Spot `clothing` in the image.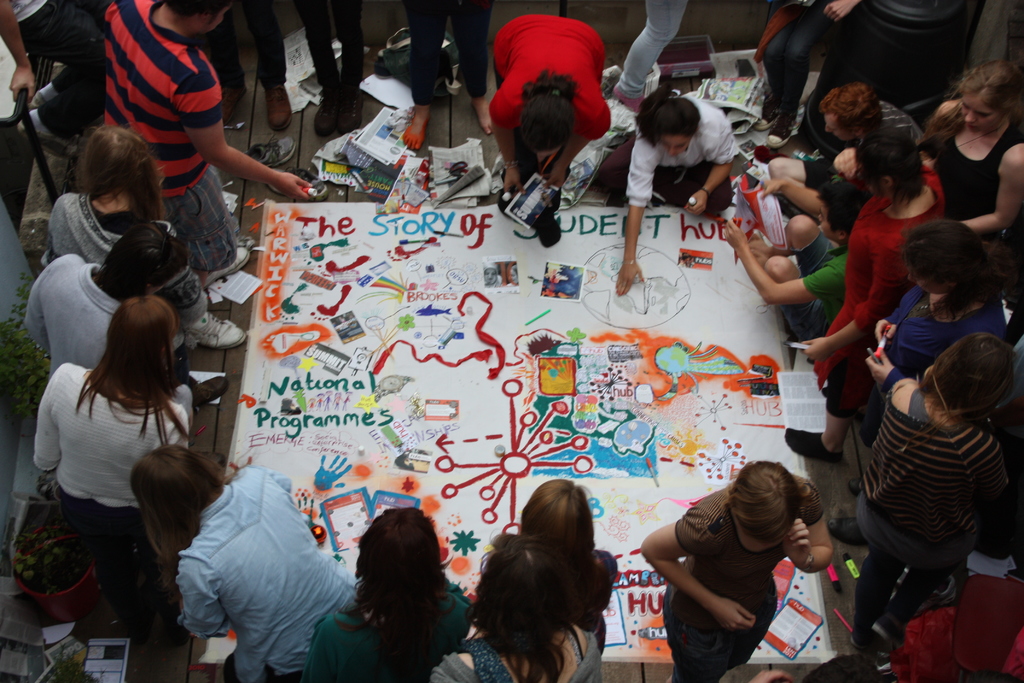
`clothing` found at [x1=175, y1=465, x2=360, y2=682].
